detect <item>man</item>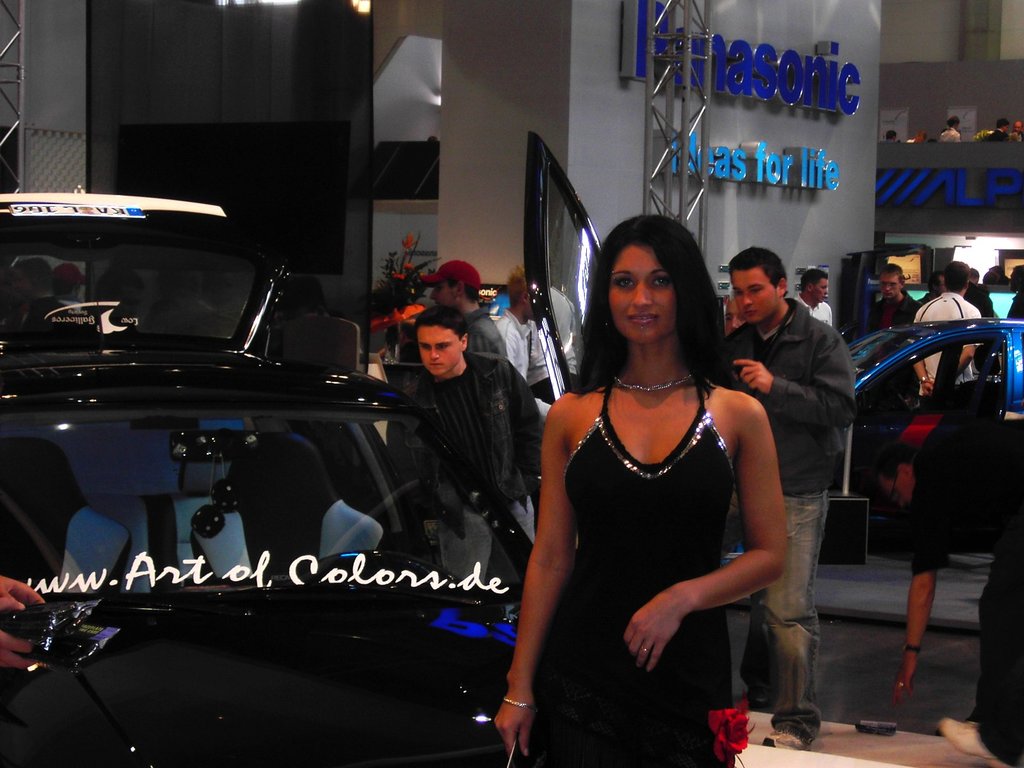
box=[793, 266, 834, 327]
